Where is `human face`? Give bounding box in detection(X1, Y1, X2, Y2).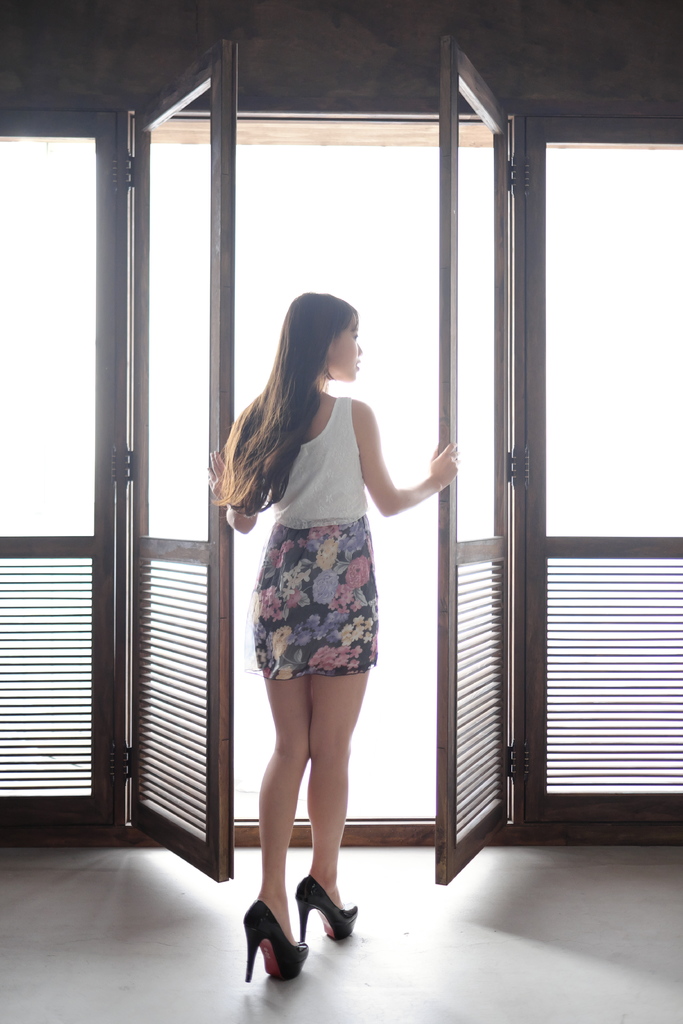
detection(325, 319, 366, 381).
